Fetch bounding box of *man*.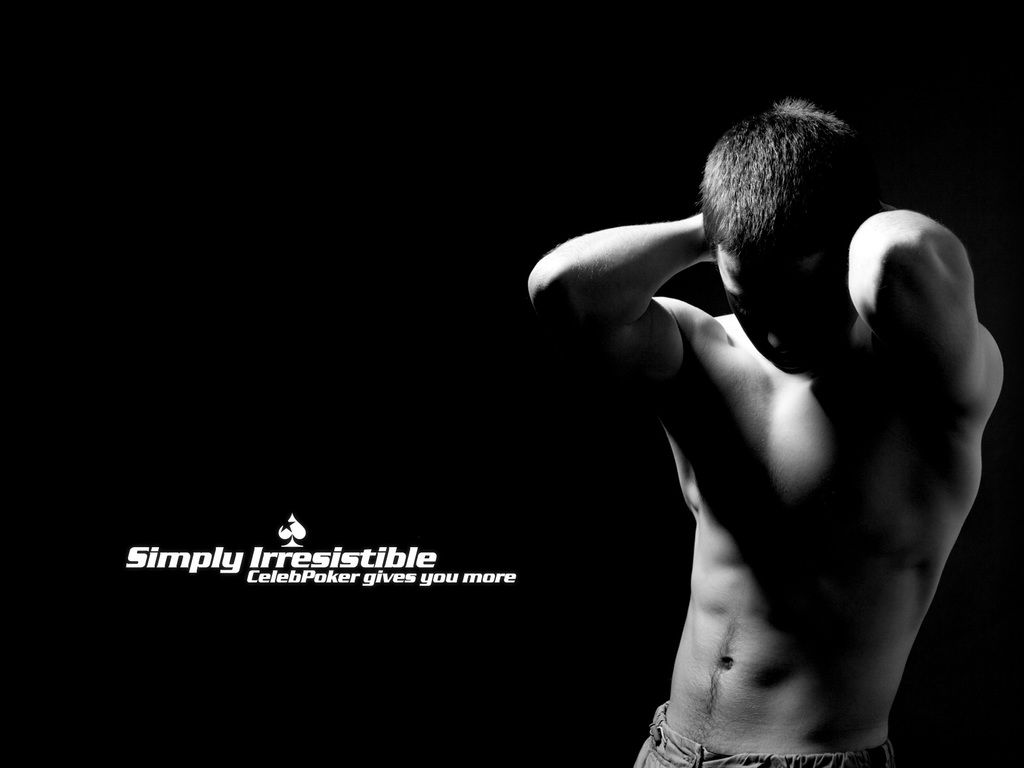
Bbox: left=505, top=67, right=1011, bottom=744.
